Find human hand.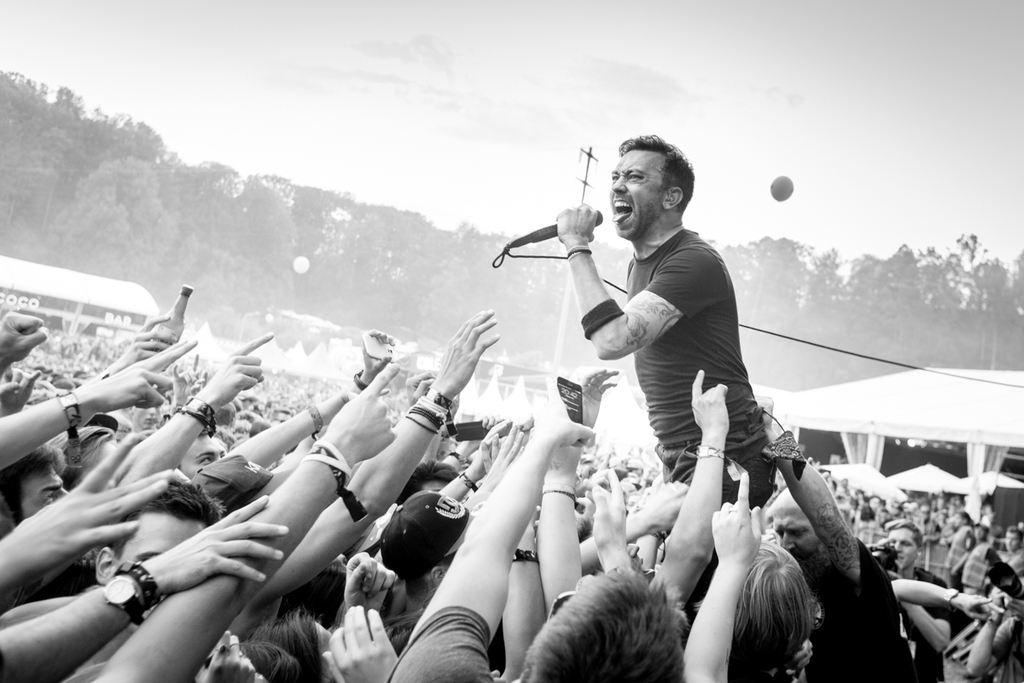
locate(487, 668, 507, 682).
